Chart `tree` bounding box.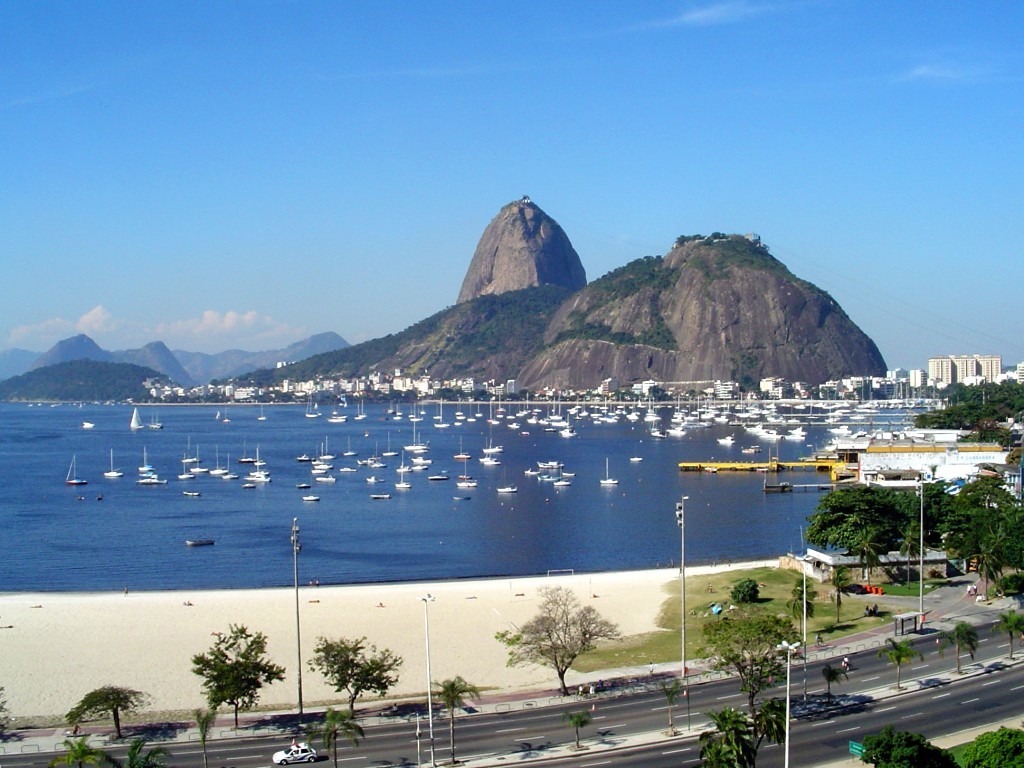
Charted: [649, 676, 674, 733].
